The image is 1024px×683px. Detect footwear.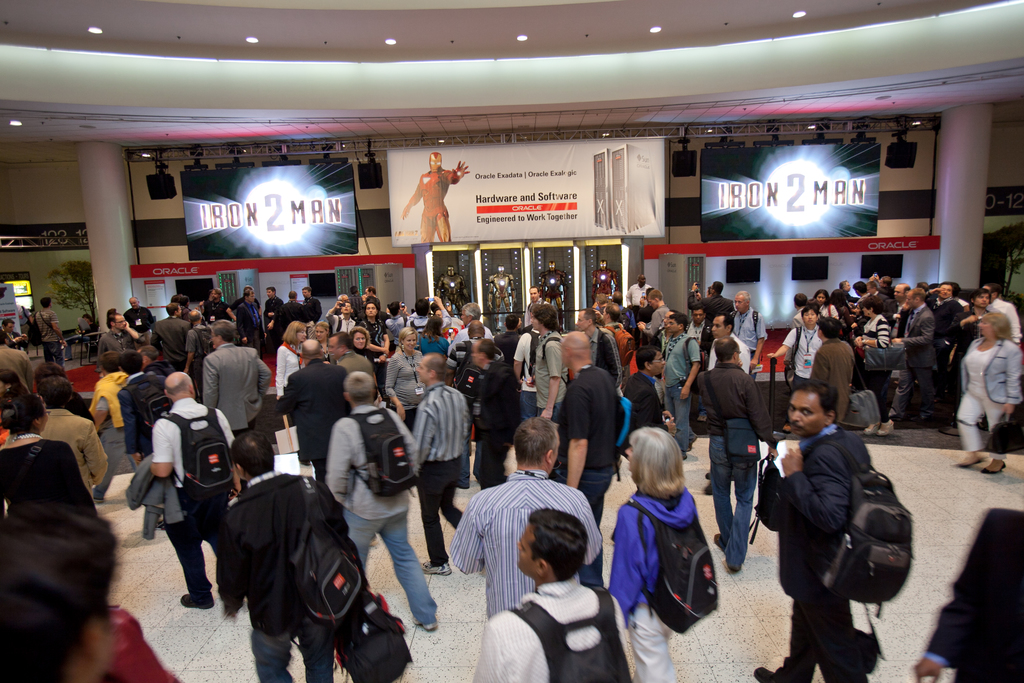
Detection: (left=419, top=557, right=452, bottom=577).
